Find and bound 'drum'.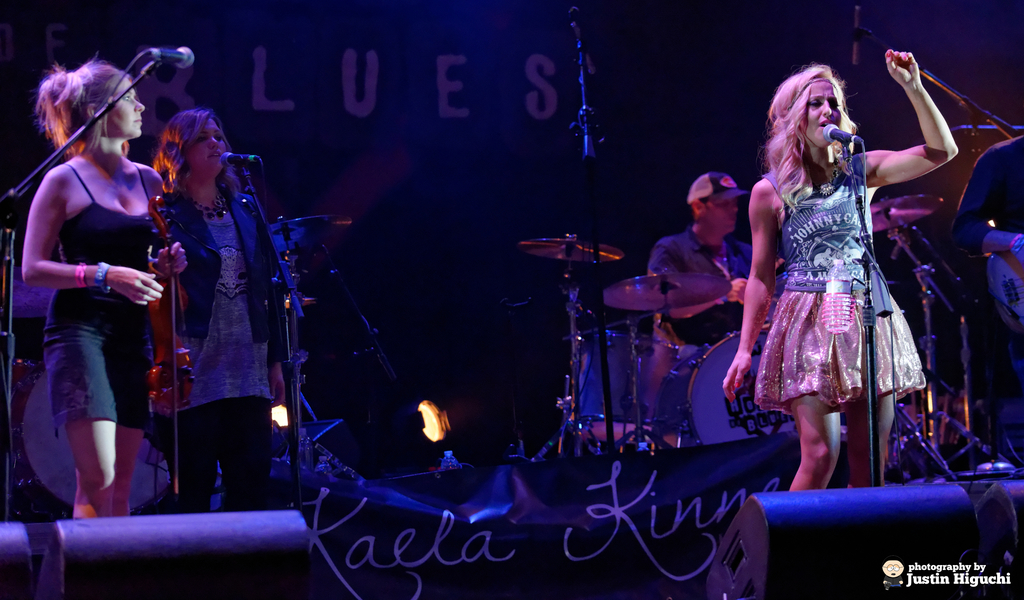
Bound: [left=573, top=333, right=684, bottom=461].
